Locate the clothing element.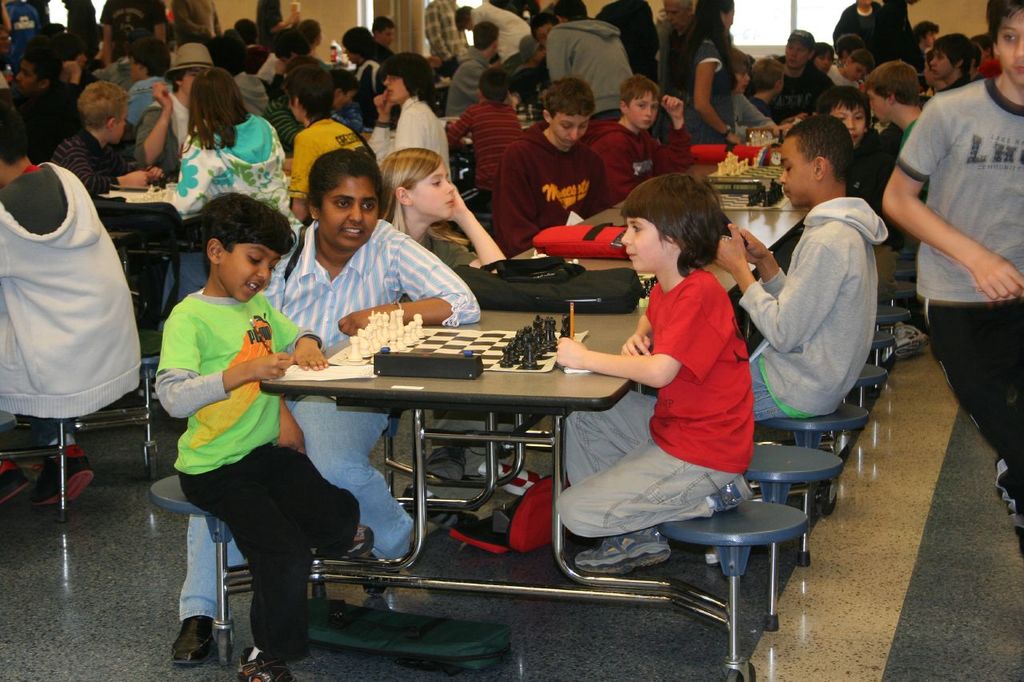
Element bbox: bbox=[643, 271, 754, 478].
